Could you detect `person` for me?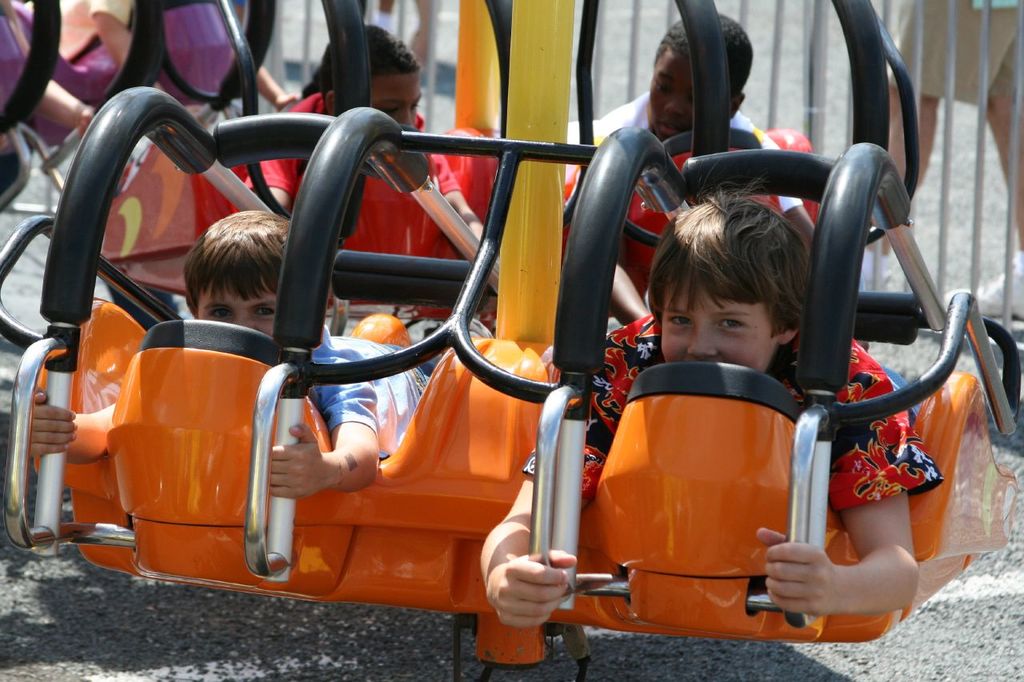
Detection result: locate(46, 0, 302, 119).
